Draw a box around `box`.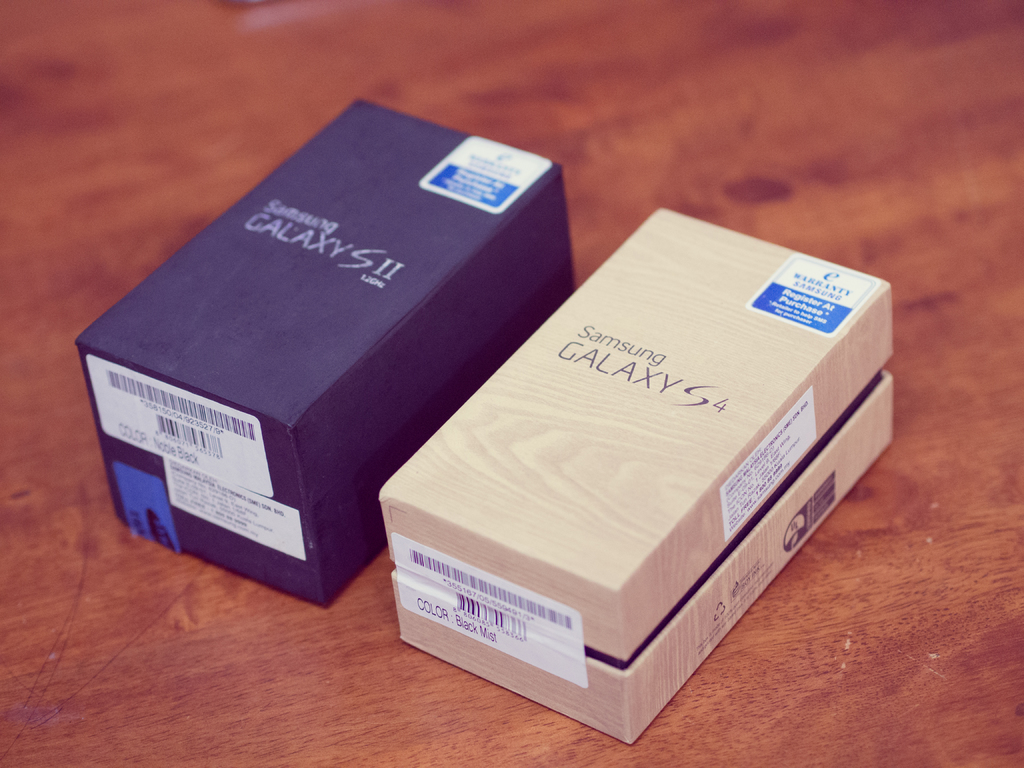
(x1=373, y1=207, x2=898, y2=745).
